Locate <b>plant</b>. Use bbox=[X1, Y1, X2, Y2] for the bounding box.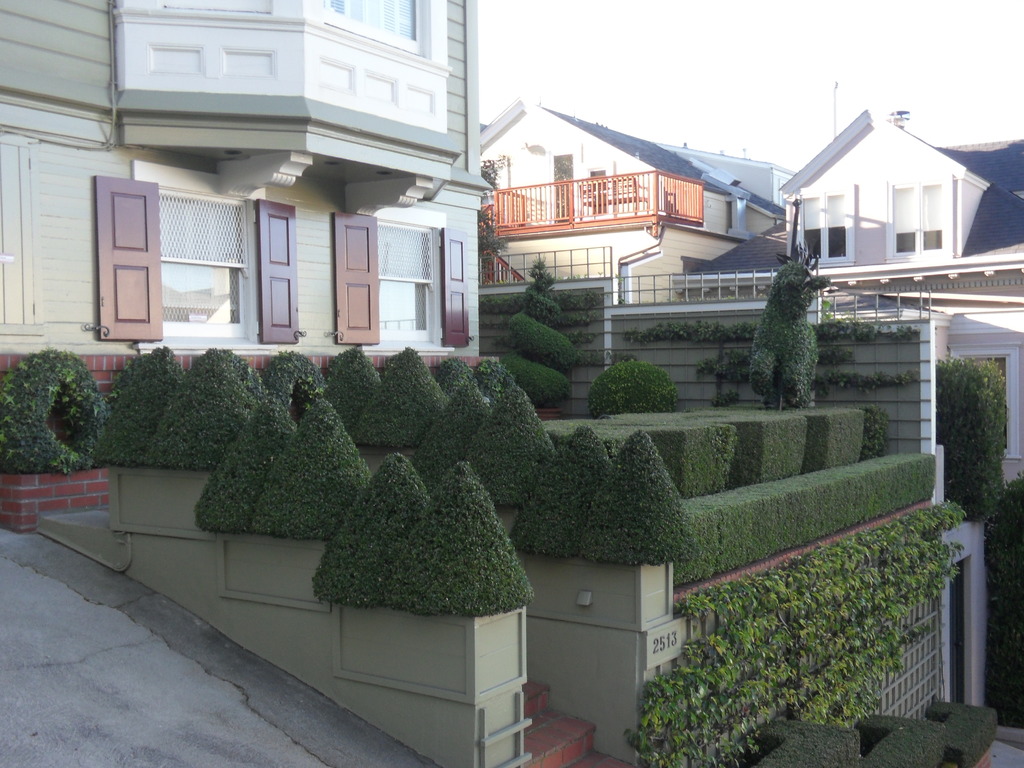
bbox=[710, 387, 753, 413].
